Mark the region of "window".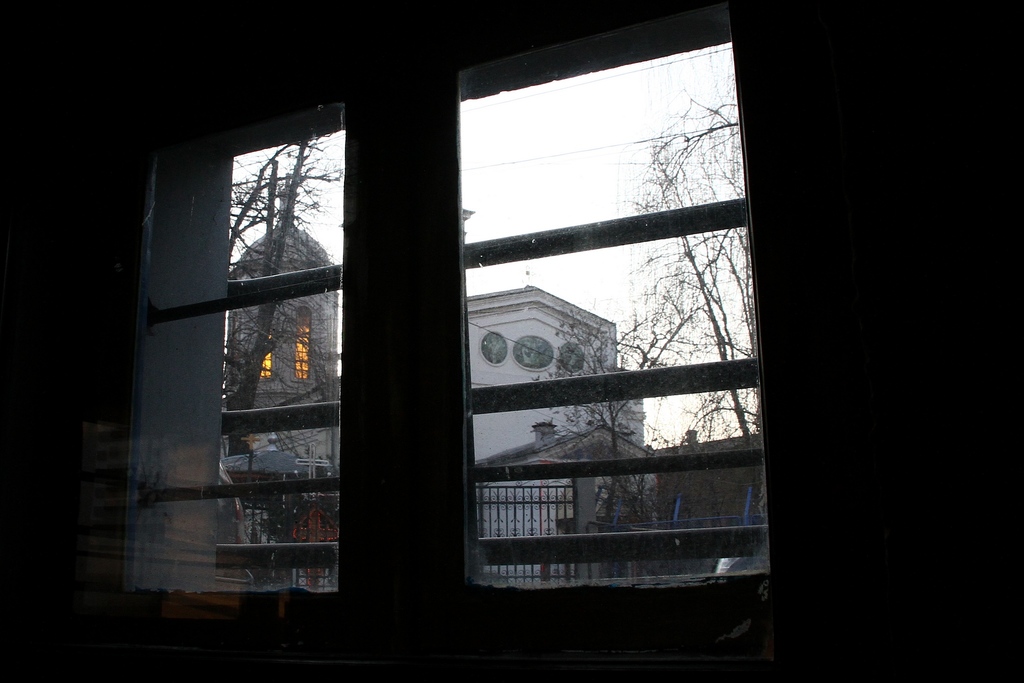
Region: {"x1": 294, "y1": 305, "x2": 317, "y2": 383}.
